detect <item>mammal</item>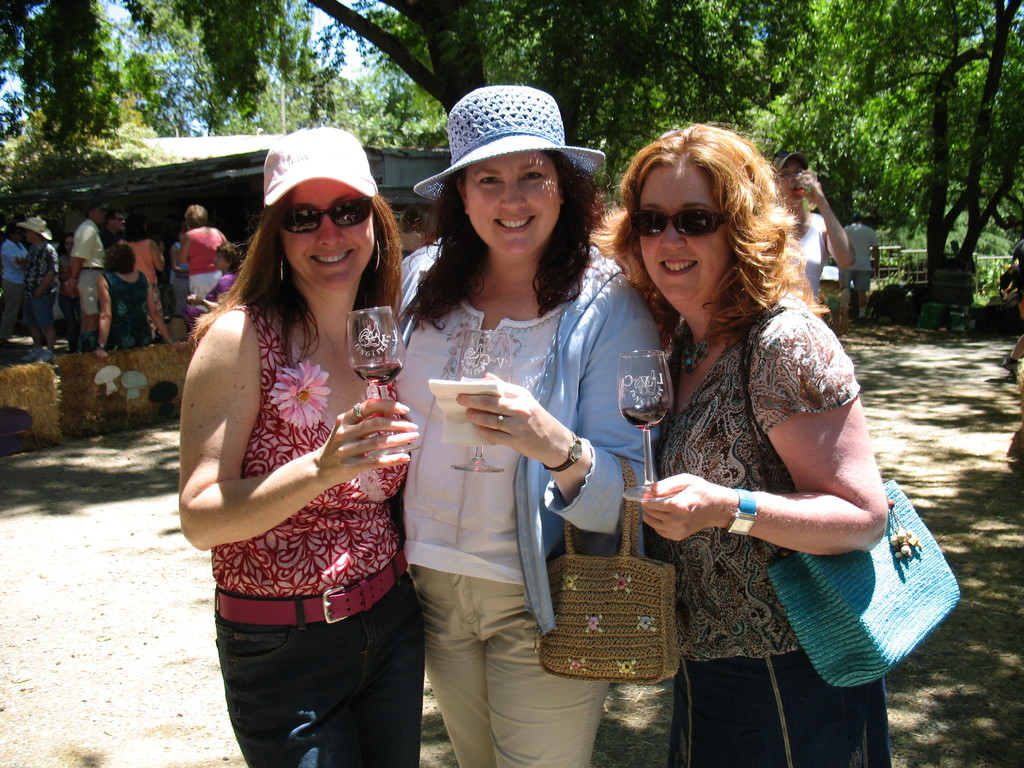
<box>14,212,63,364</box>
